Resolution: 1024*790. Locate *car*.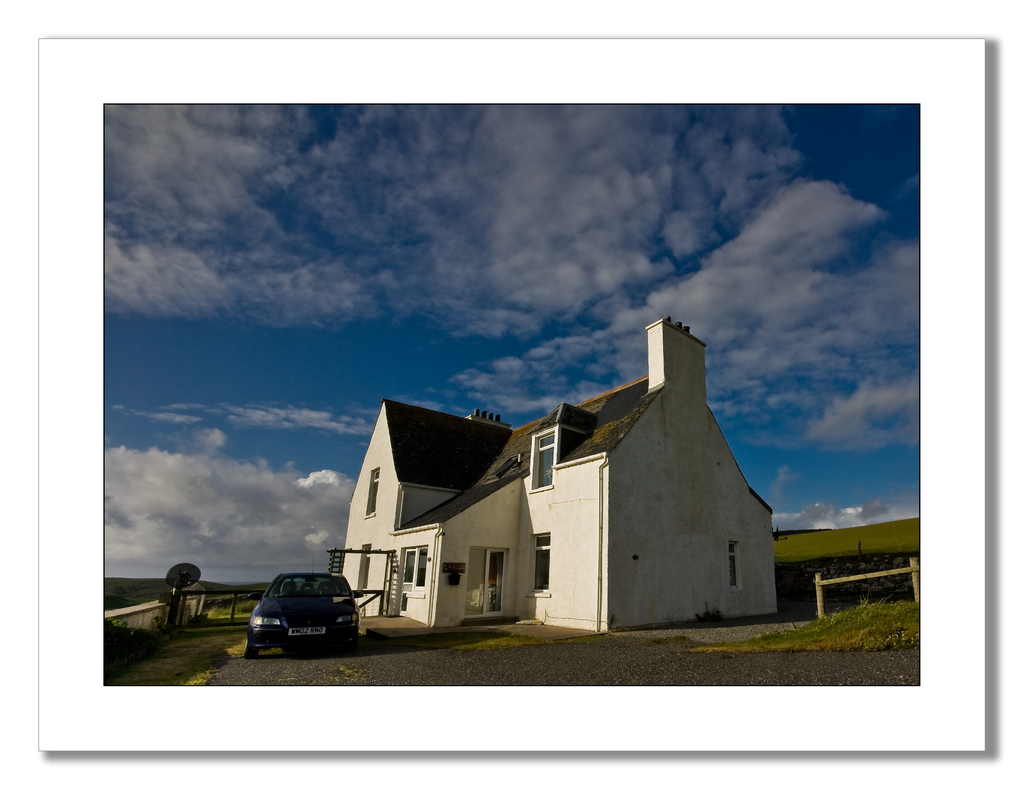
bbox(243, 570, 365, 654).
